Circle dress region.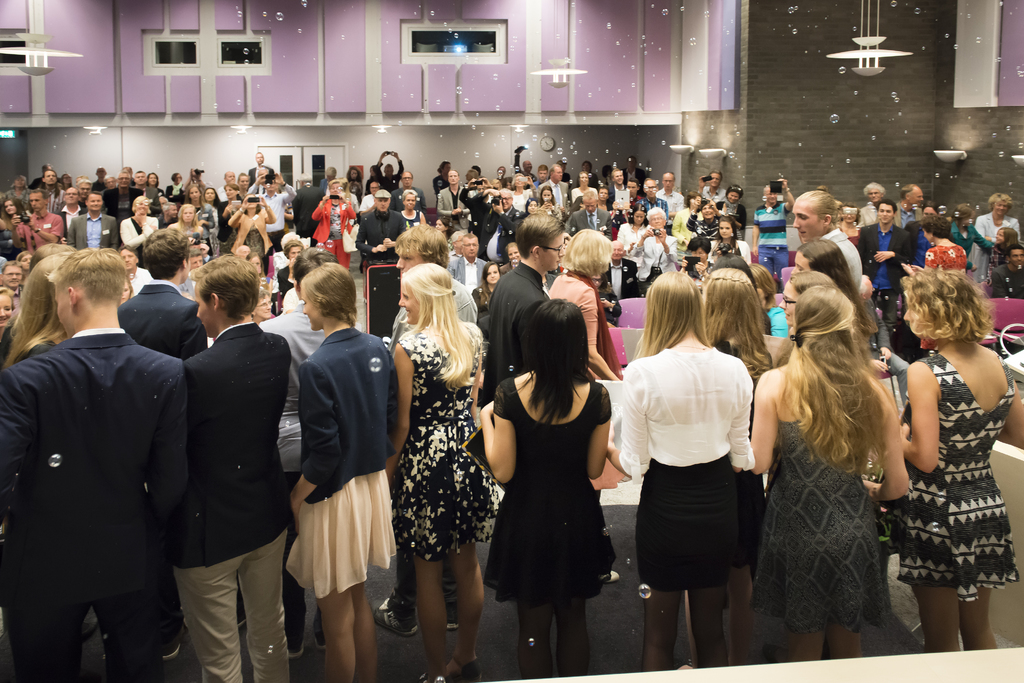
Region: (392,325,504,556).
